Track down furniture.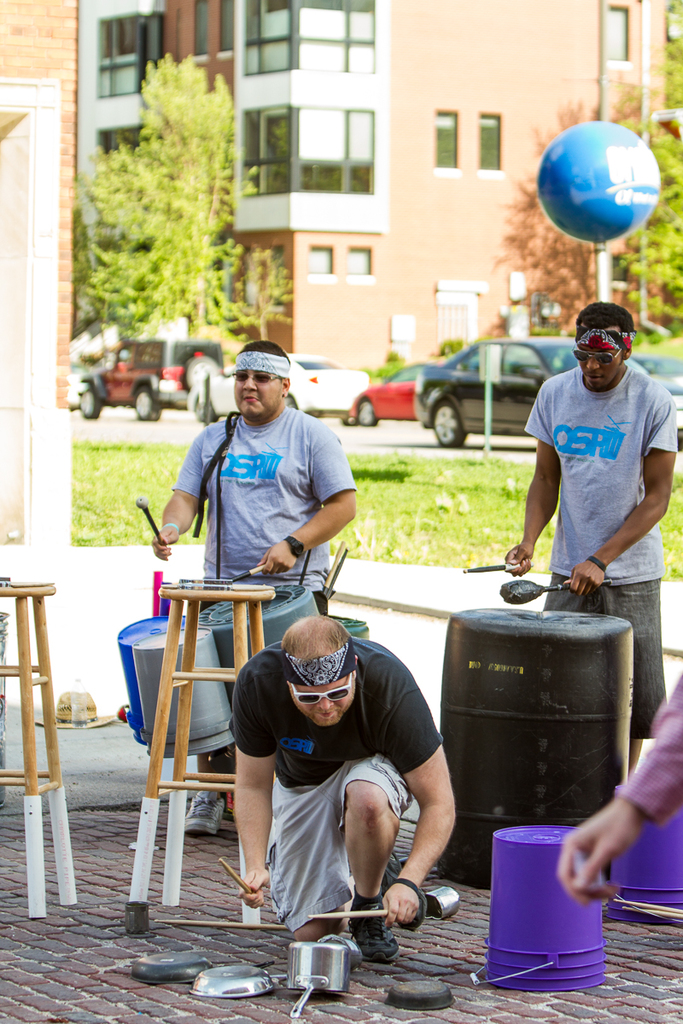
Tracked to select_region(0, 567, 81, 916).
